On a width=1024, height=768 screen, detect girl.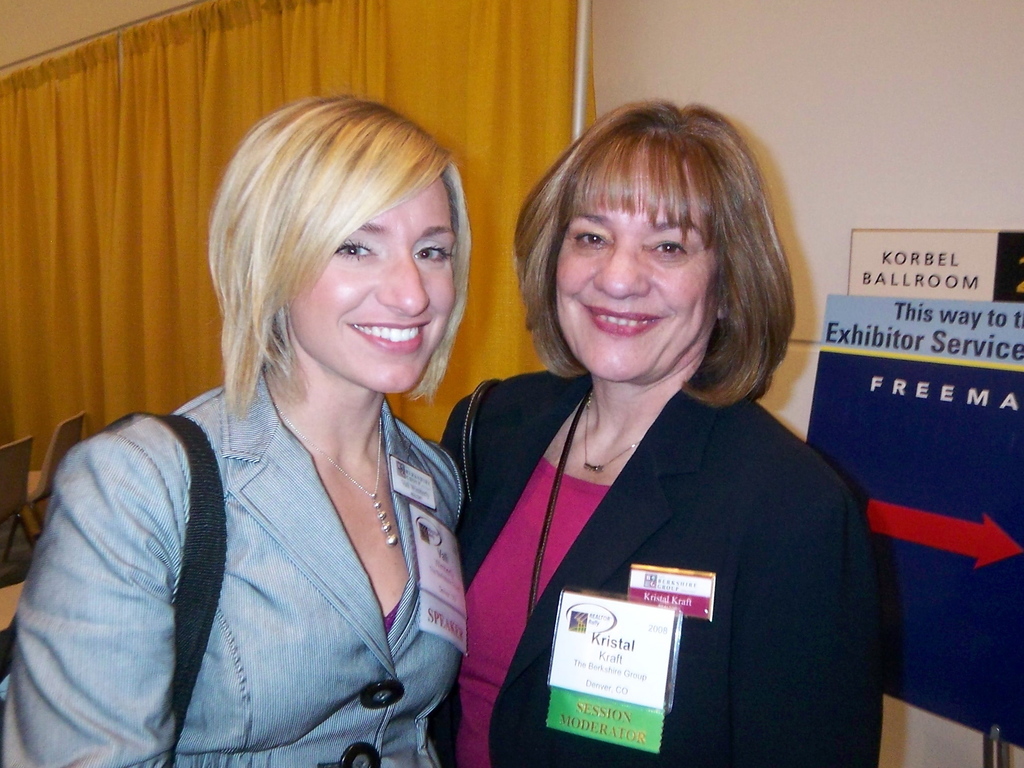
detection(422, 90, 879, 767).
